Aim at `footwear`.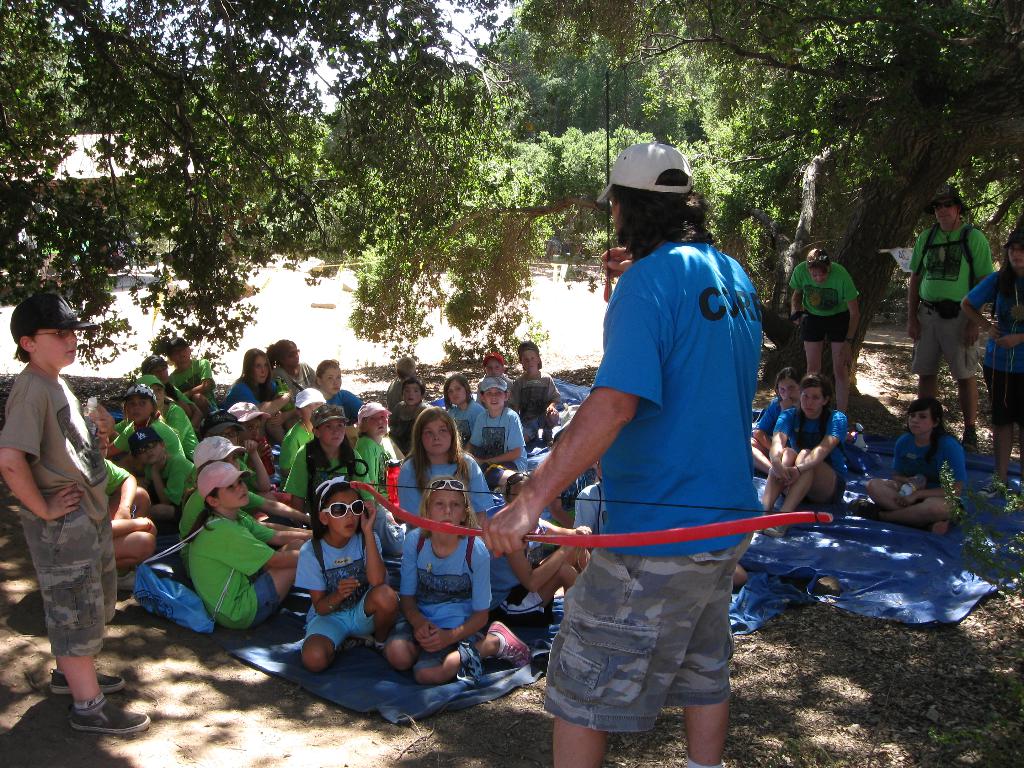
Aimed at (374,639,389,662).
